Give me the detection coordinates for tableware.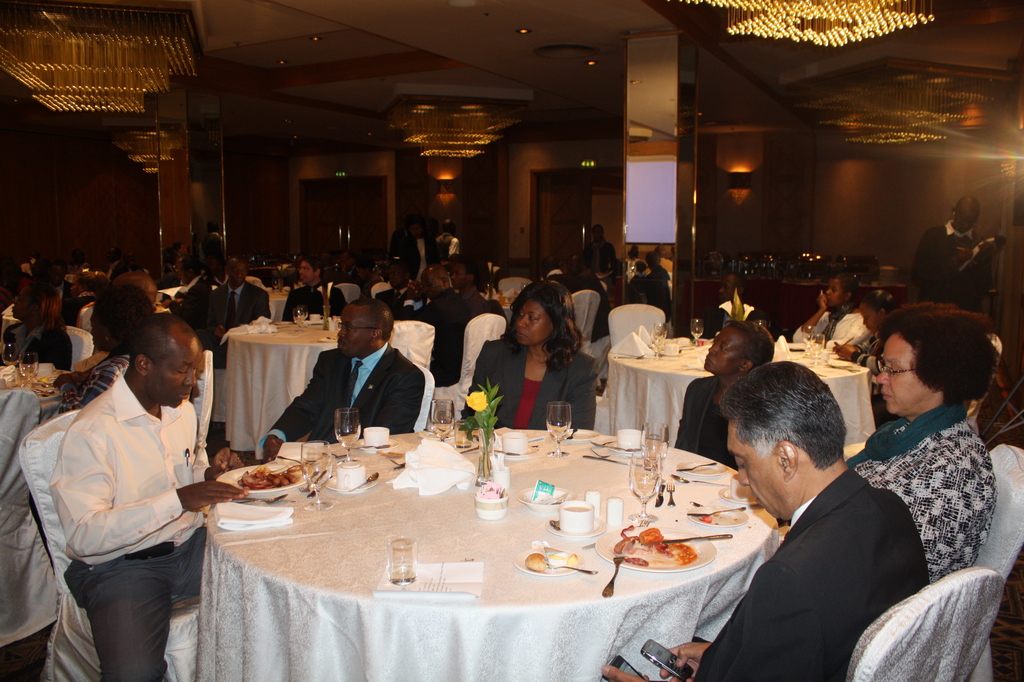
bbox=[648, 326, 665, 355].
